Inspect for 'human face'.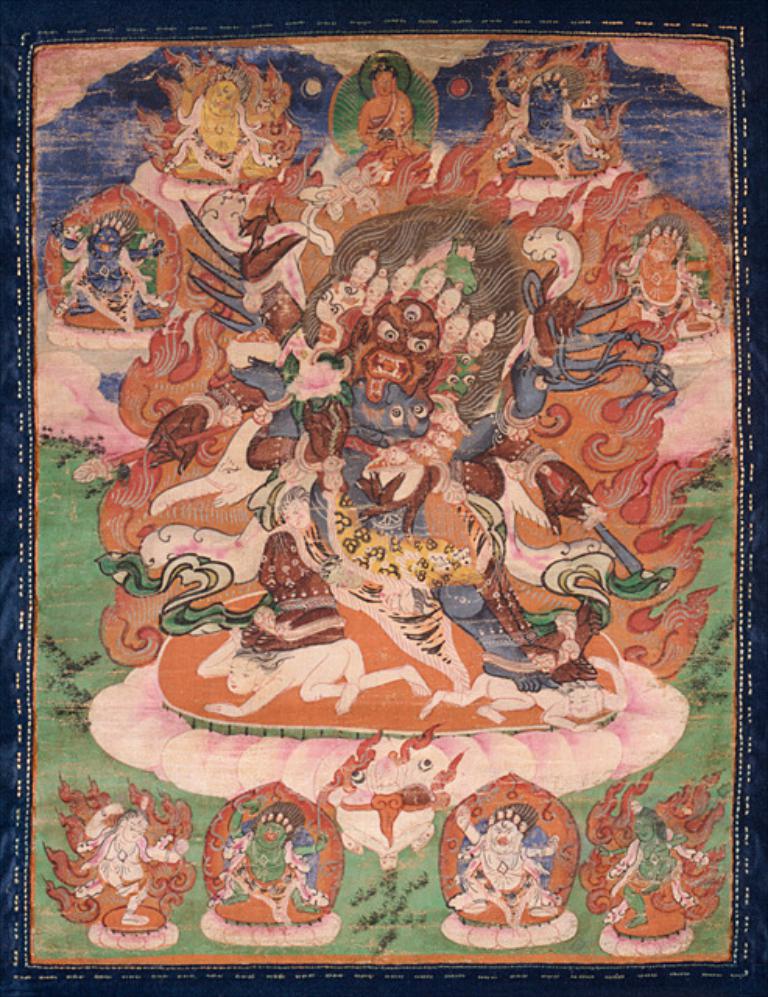
Inspection: [left=366, top=277, right=385, bottom=308].
